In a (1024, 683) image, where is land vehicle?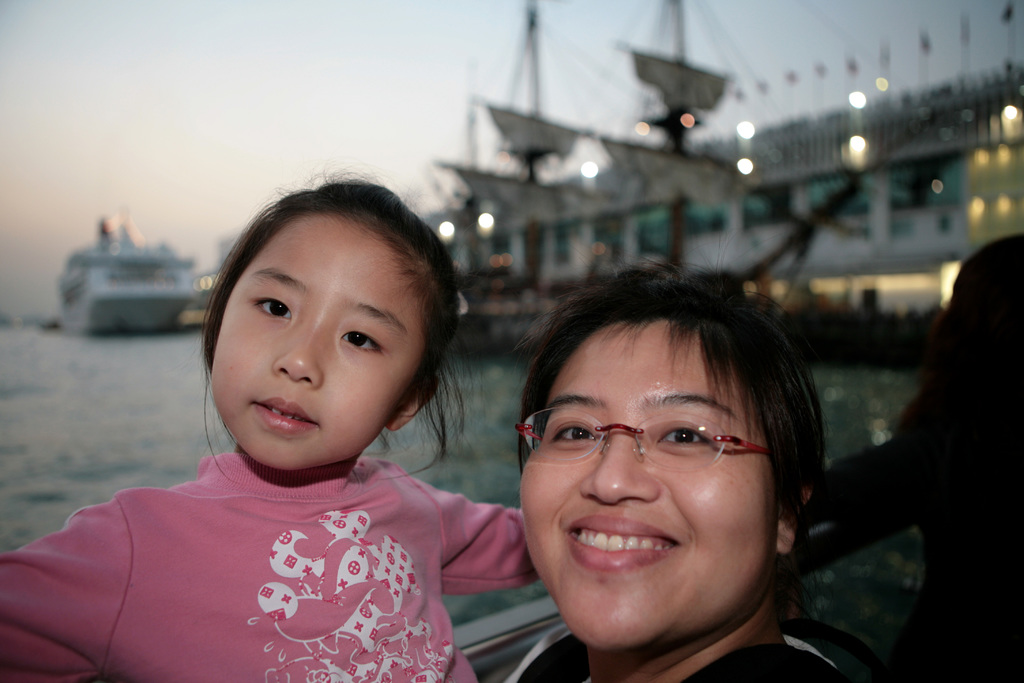
[x1=31, y1=211, x2=191, y2=347].
